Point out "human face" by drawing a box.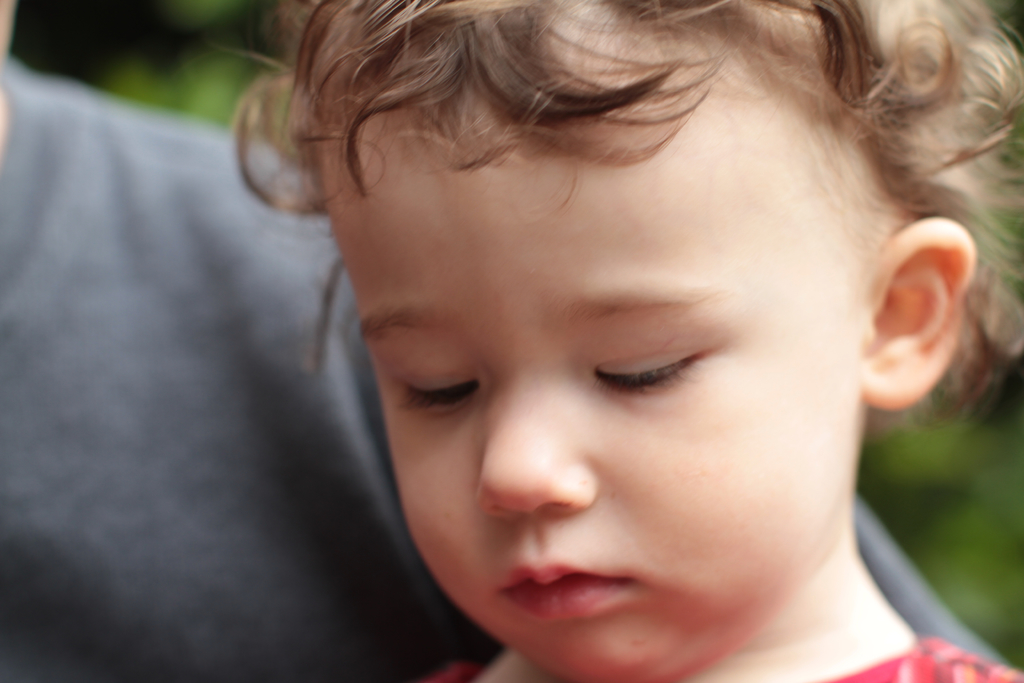
bbox=(324, 156, 860, 682).
